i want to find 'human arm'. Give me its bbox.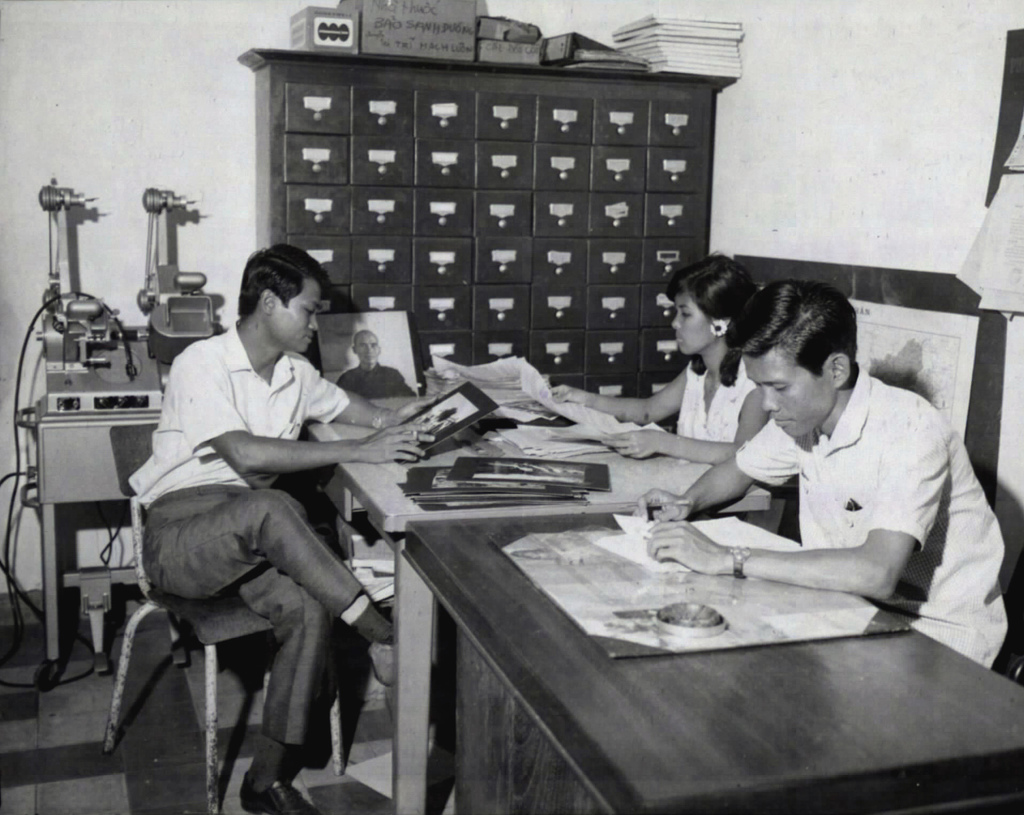
locate(301, 356, 440, 432).
